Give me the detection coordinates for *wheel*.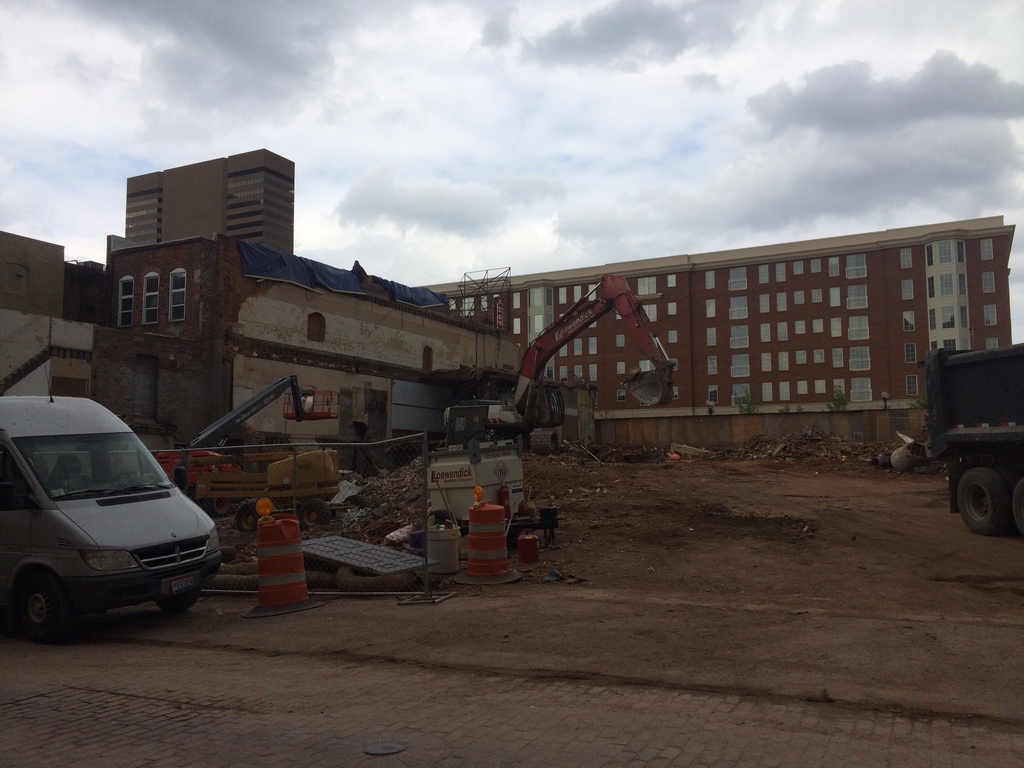
(x1=237, y1=500, x2=260, y2=529).
